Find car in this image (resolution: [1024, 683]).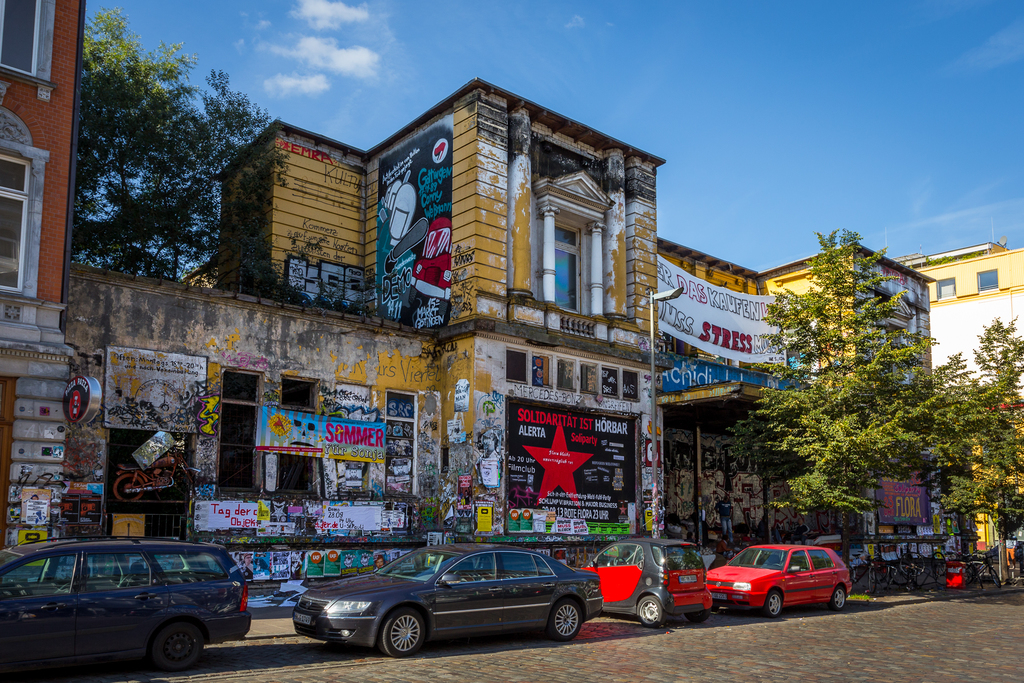
(710,540,849,616).
